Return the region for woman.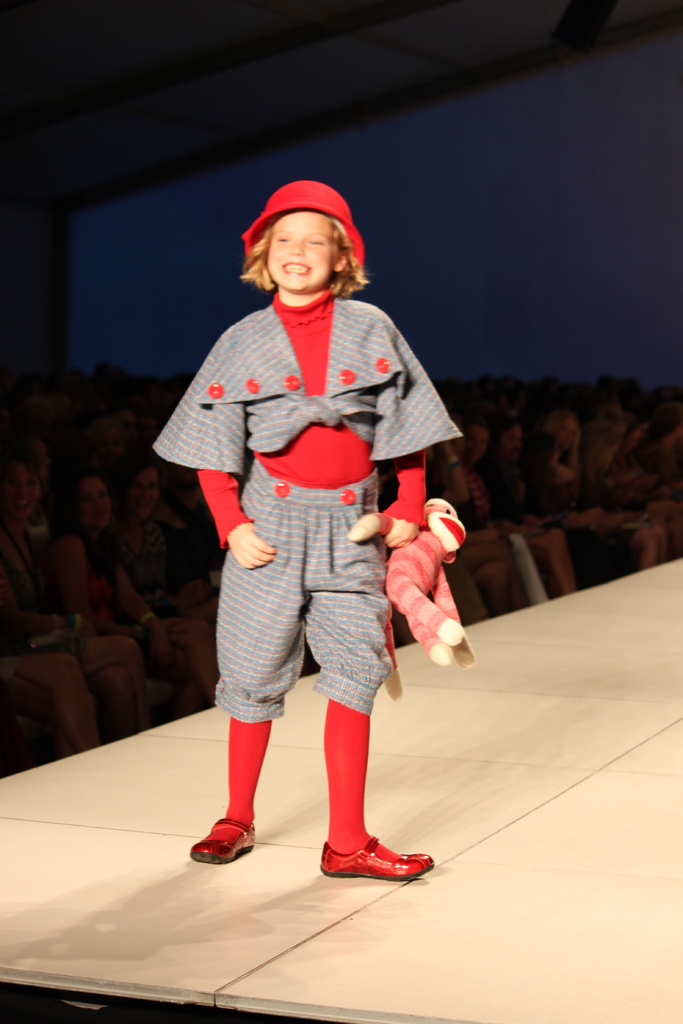
484 413 563 592.
